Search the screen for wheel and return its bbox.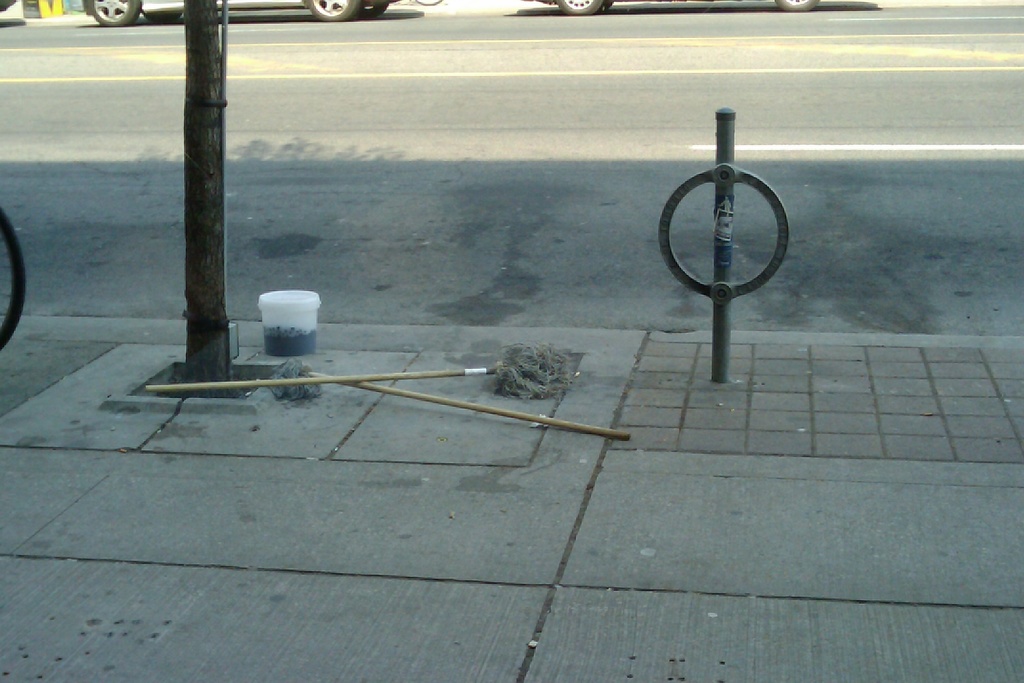
Found: <region>357, 1, 388, 19</region>.
